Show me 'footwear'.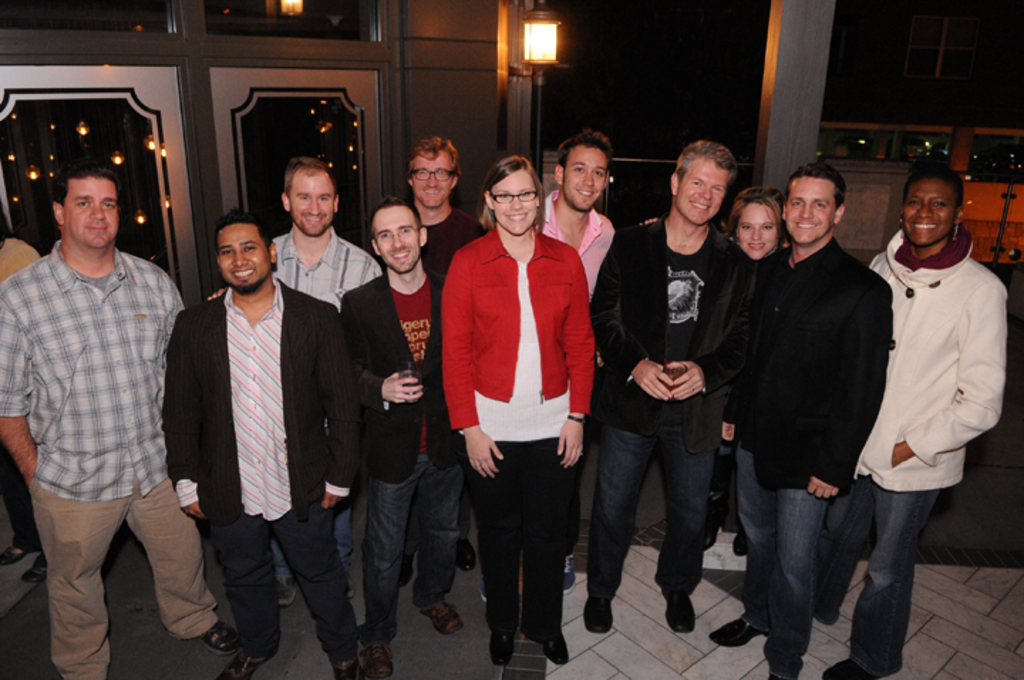
'footwear' is here: (left=767, top=649, right=809, bottom=679).
